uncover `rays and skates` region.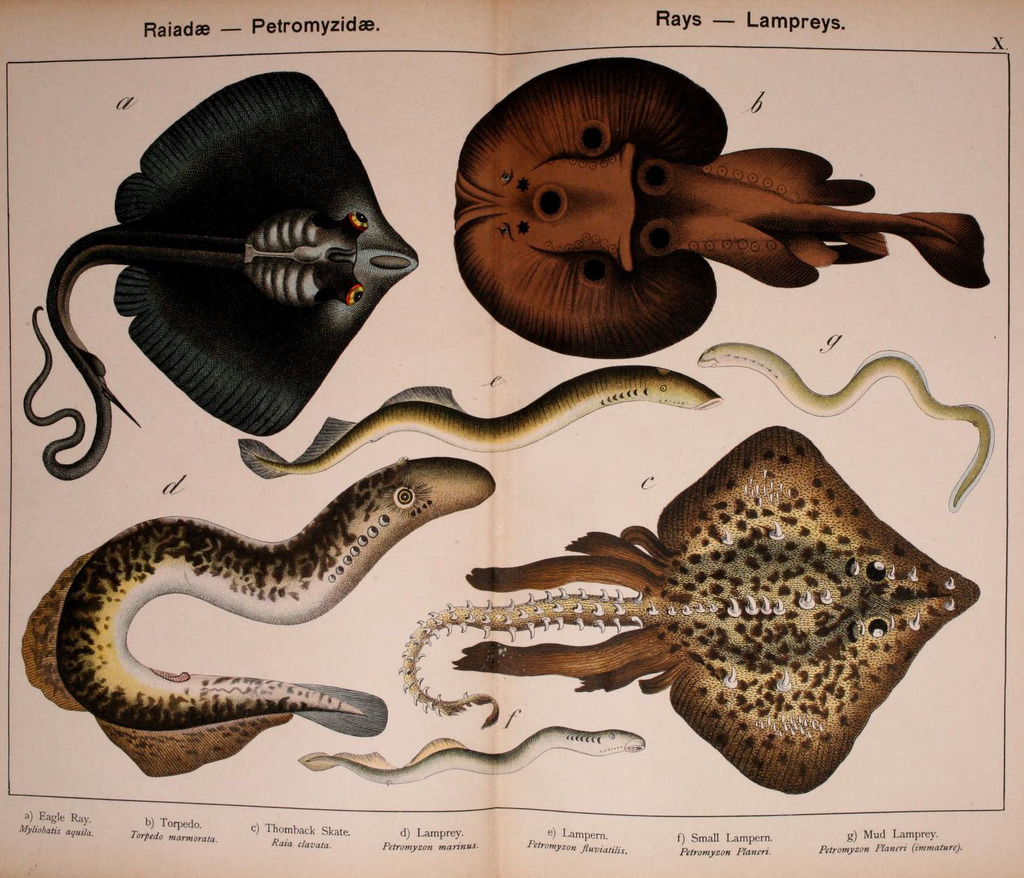
Uncovered: [448,61,993,355].
